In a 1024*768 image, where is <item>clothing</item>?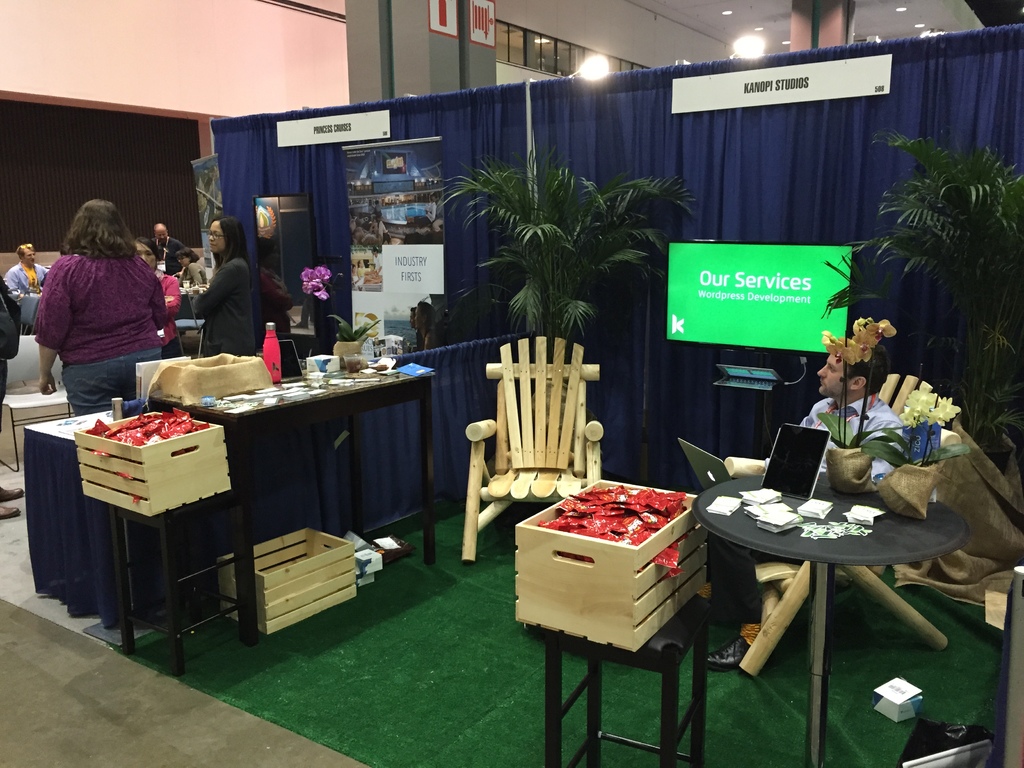
rect(0, 261, 48, 301).
